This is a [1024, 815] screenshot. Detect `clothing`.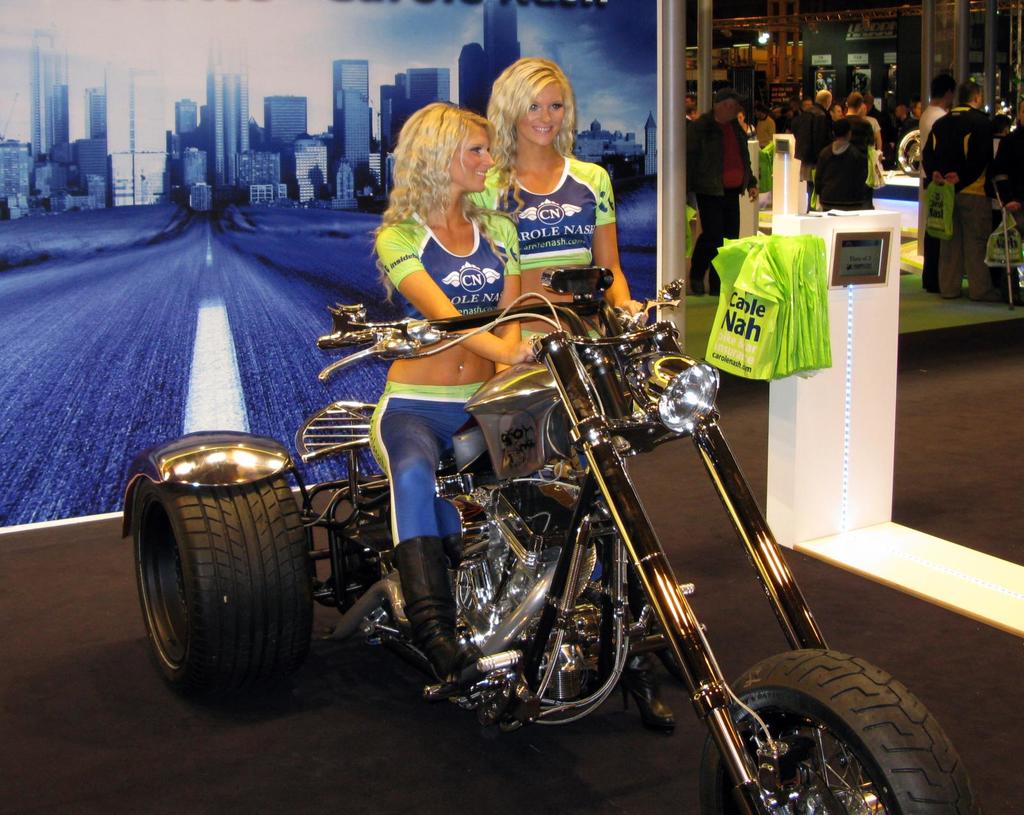
box(371, 379, 481, 552).
